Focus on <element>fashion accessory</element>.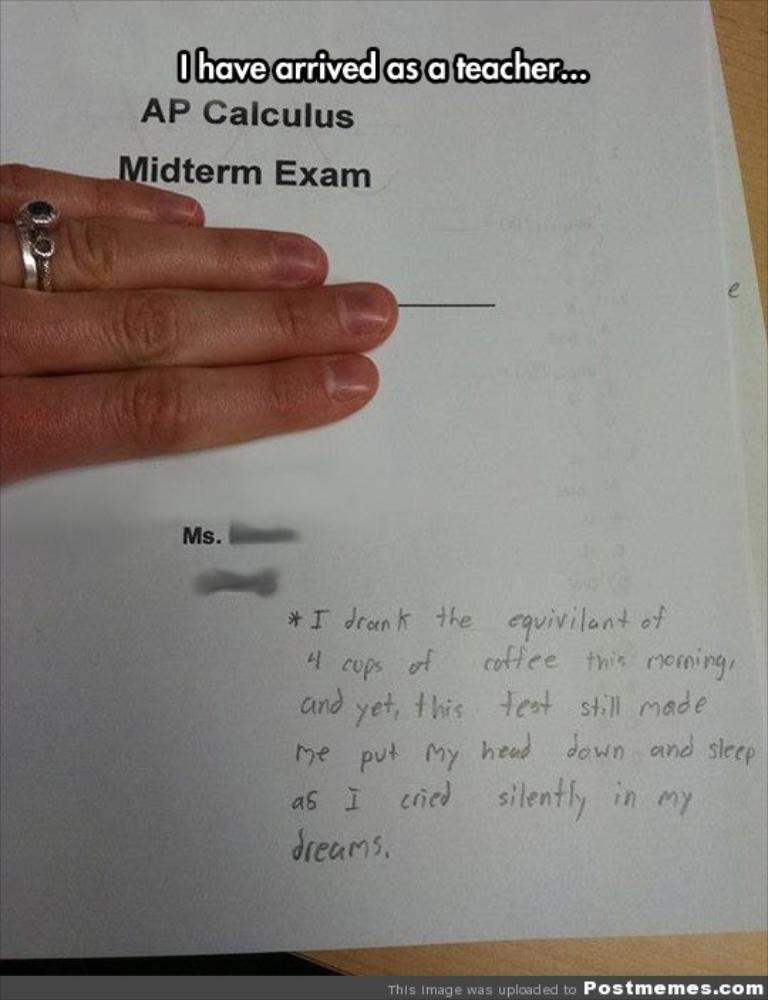
Focused at (13, 196, 64, 296).
